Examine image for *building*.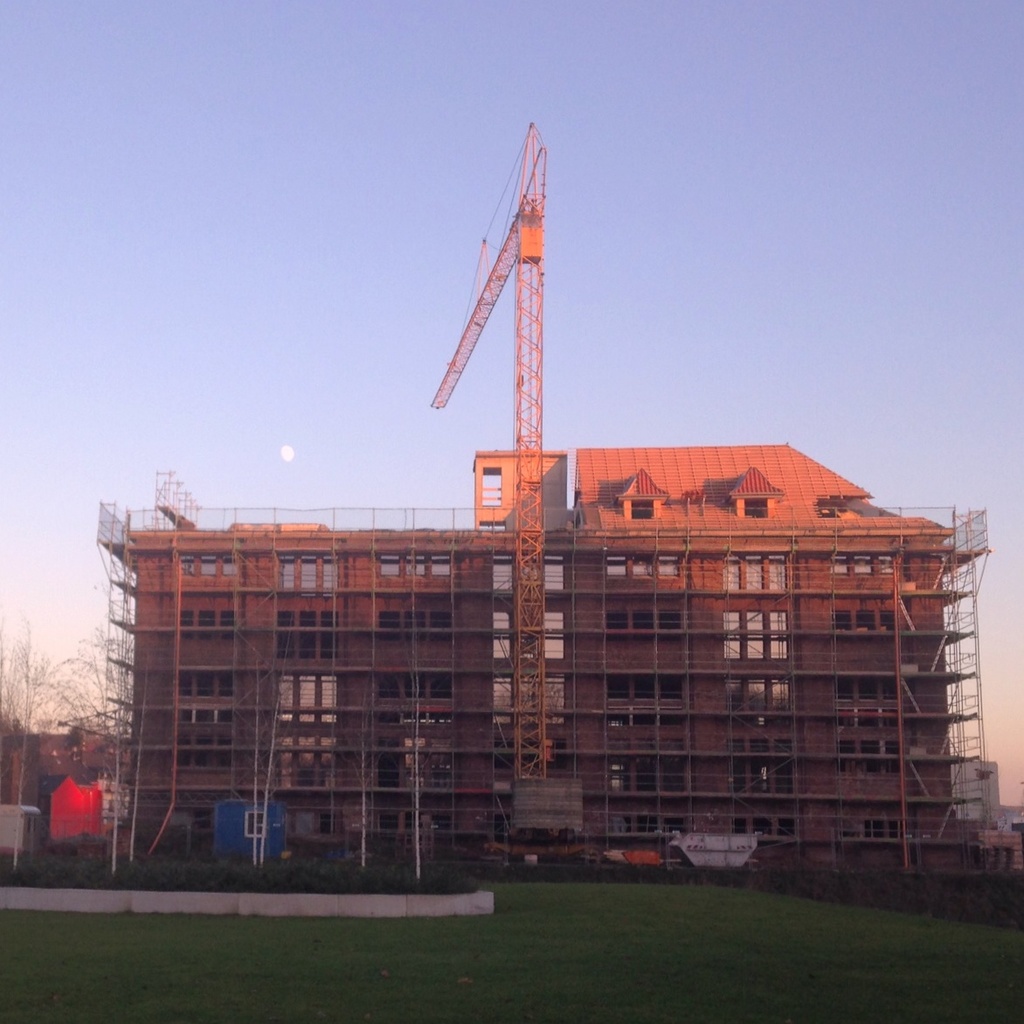
Examination result: [120,444,985,875].
